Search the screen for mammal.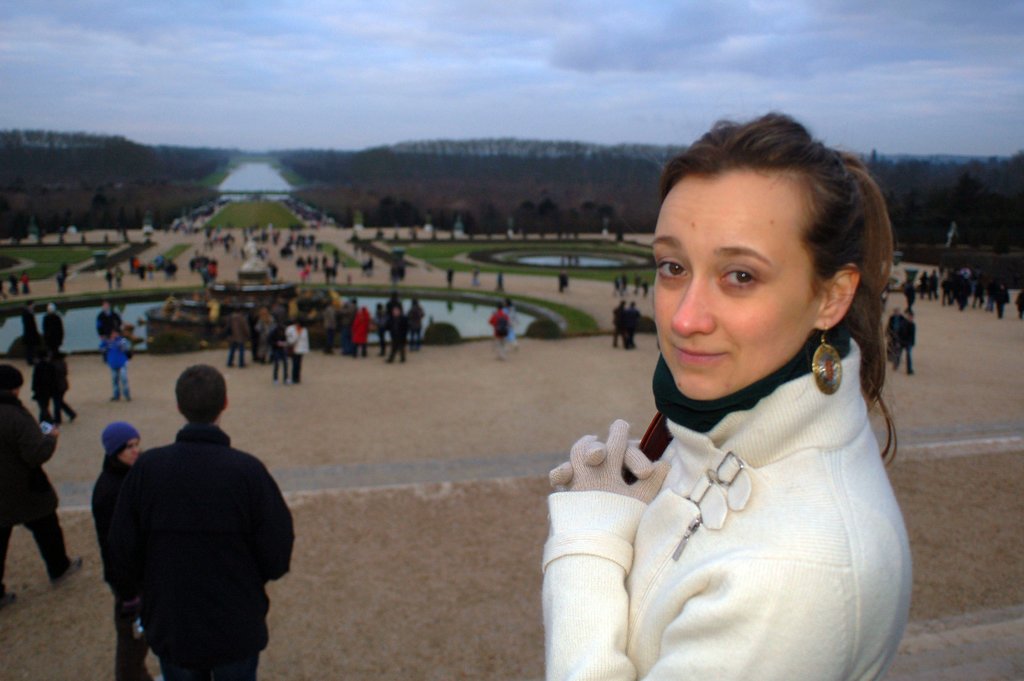
Found at box=[1016, 291, 1023, 319].
